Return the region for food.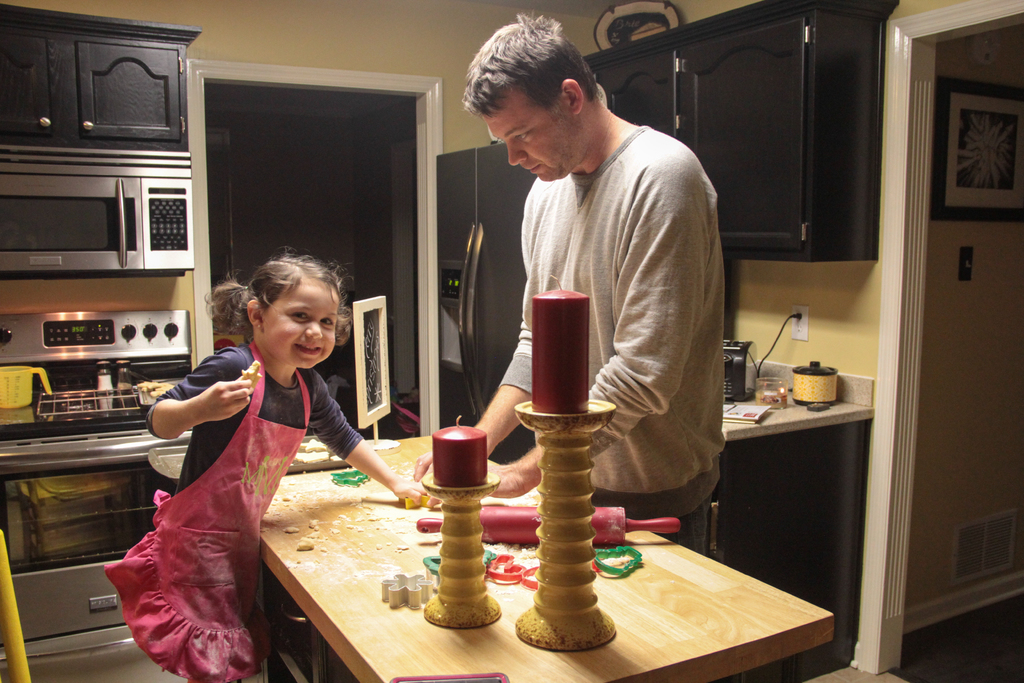
292:437:342:462.
